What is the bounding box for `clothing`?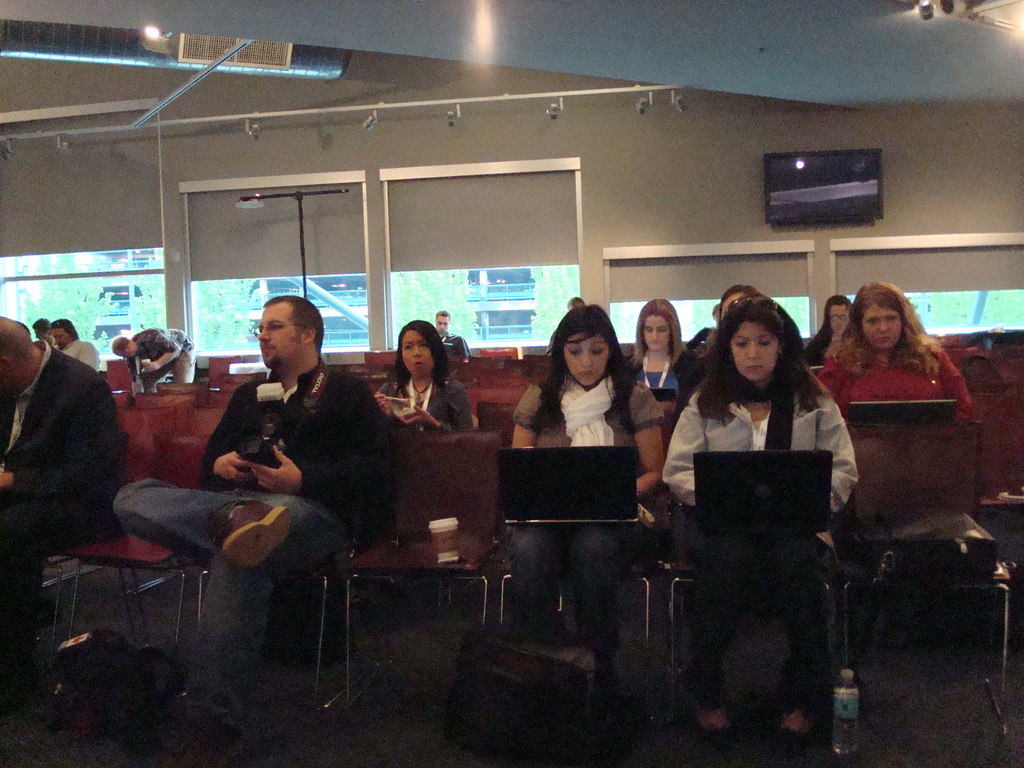
[819,348,974,421].
